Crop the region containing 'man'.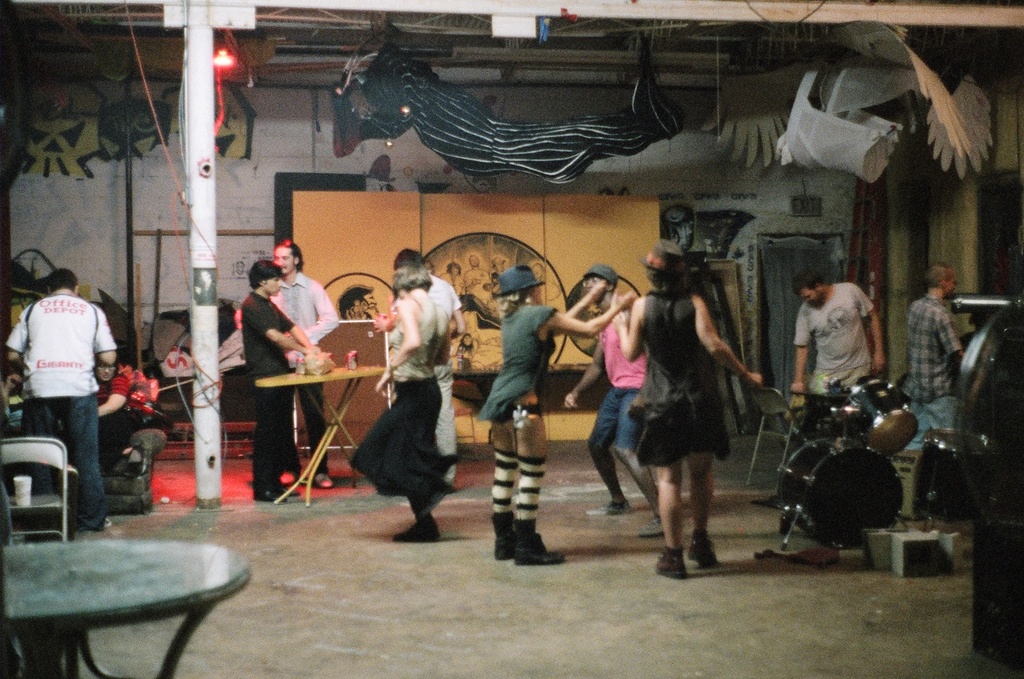
Crop region: Rect(377, 252, 464, 492).
